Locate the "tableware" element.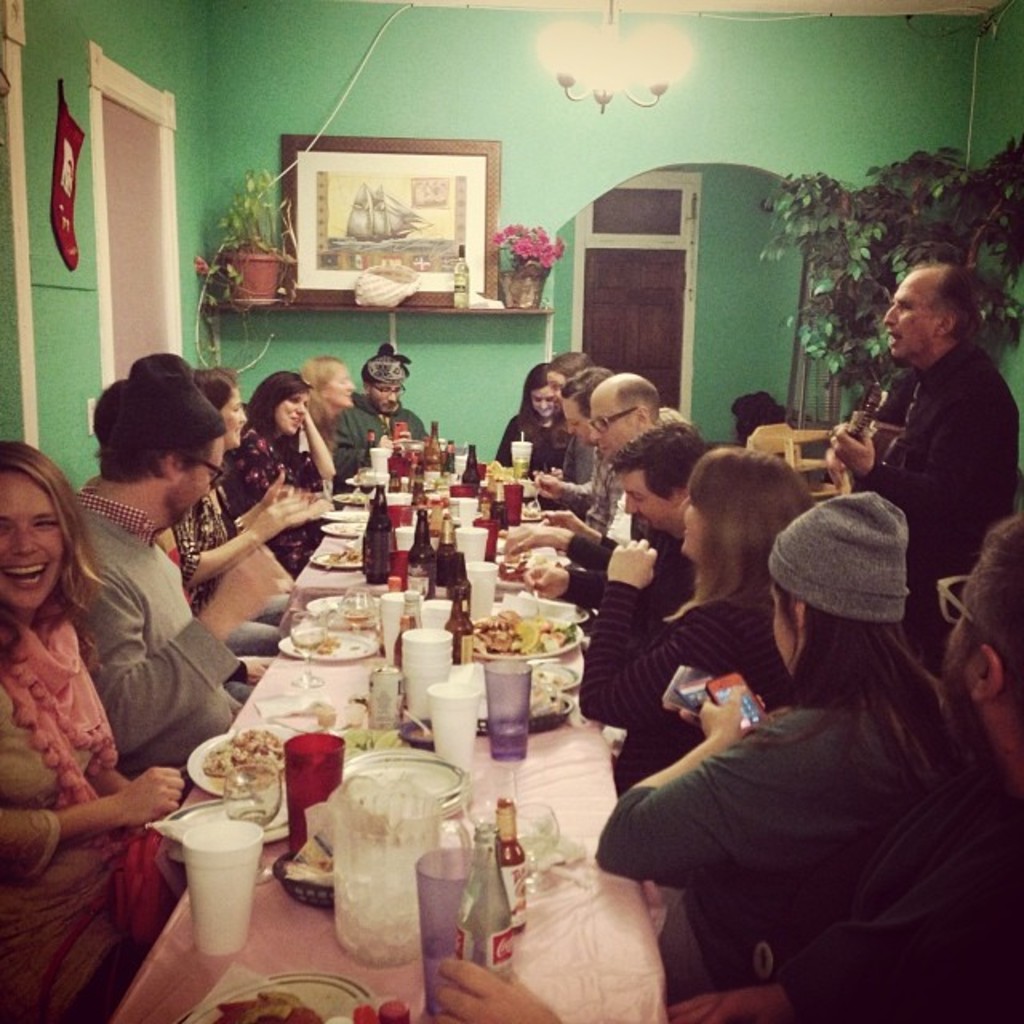
Element bbox: <region>277, 843, 344, 912</region>.
